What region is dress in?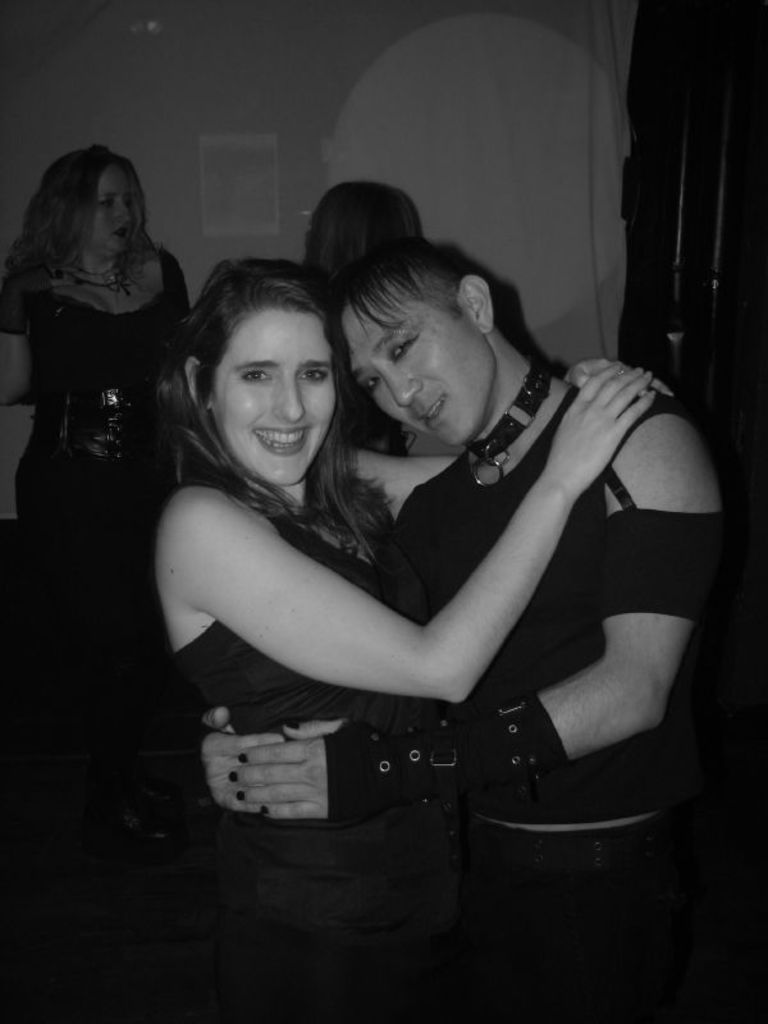
locate(4, 246, 180, 515).
